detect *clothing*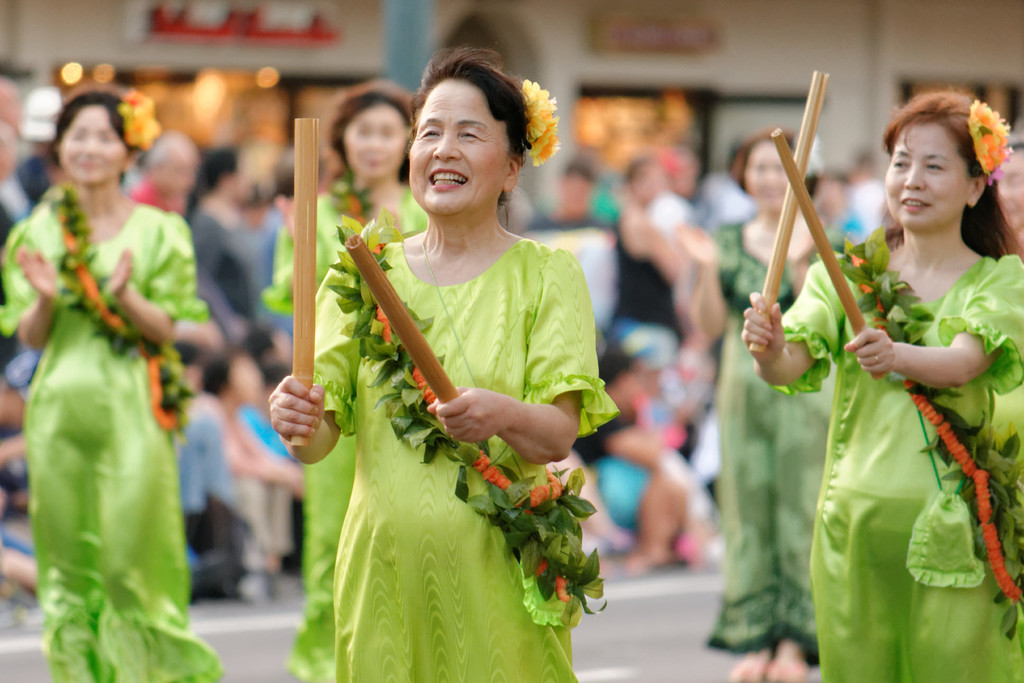
267,179,445,682
